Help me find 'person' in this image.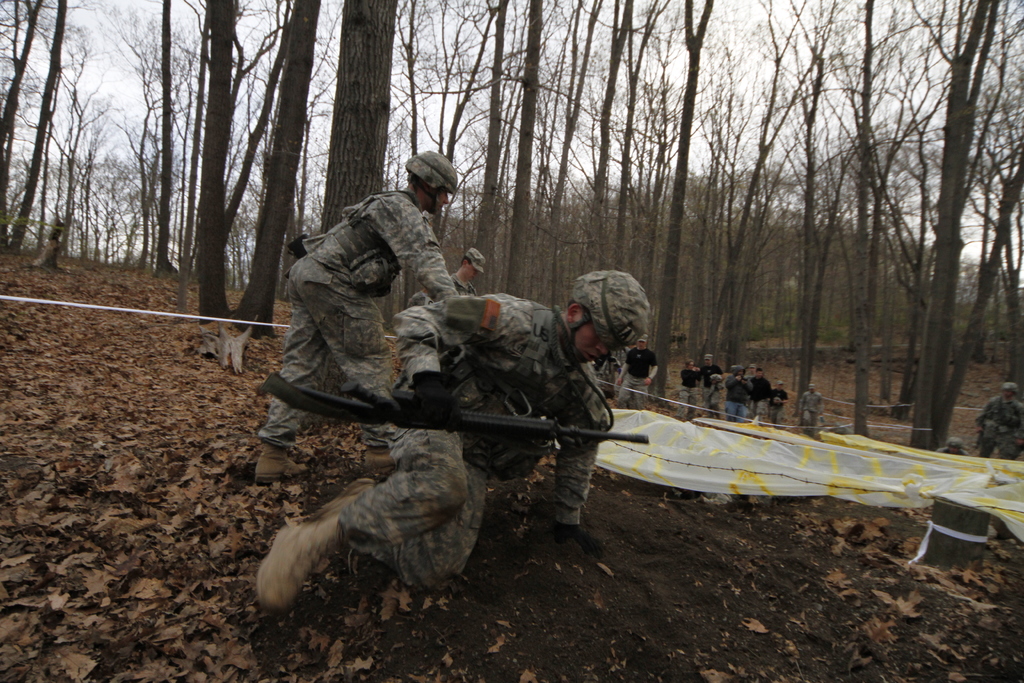
Found it: Rect(799, 381, 825, 438).
